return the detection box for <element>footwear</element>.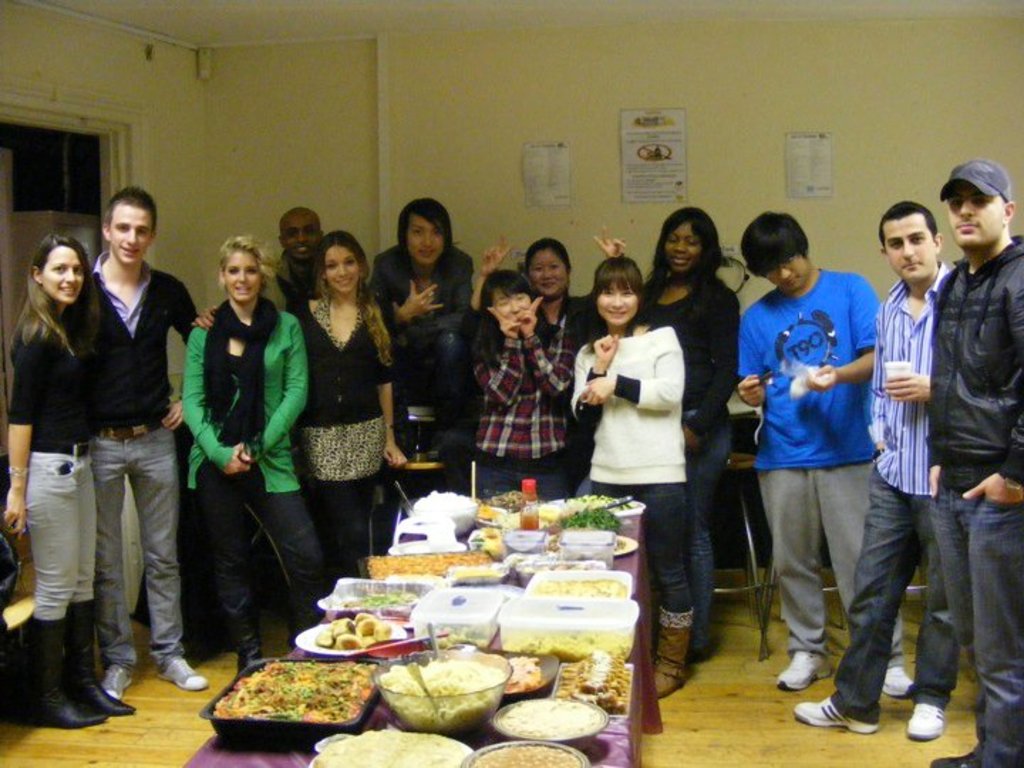
left=693, top=649, right=703, bottom=661.
